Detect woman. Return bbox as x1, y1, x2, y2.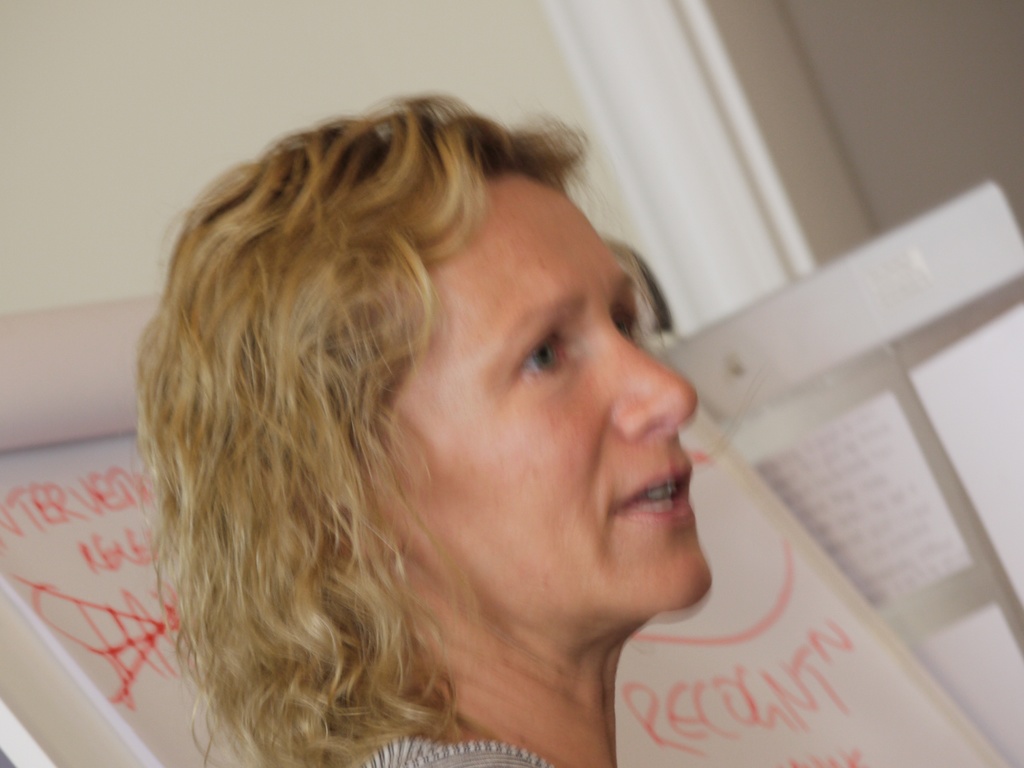
113, 93, 760, 756.
